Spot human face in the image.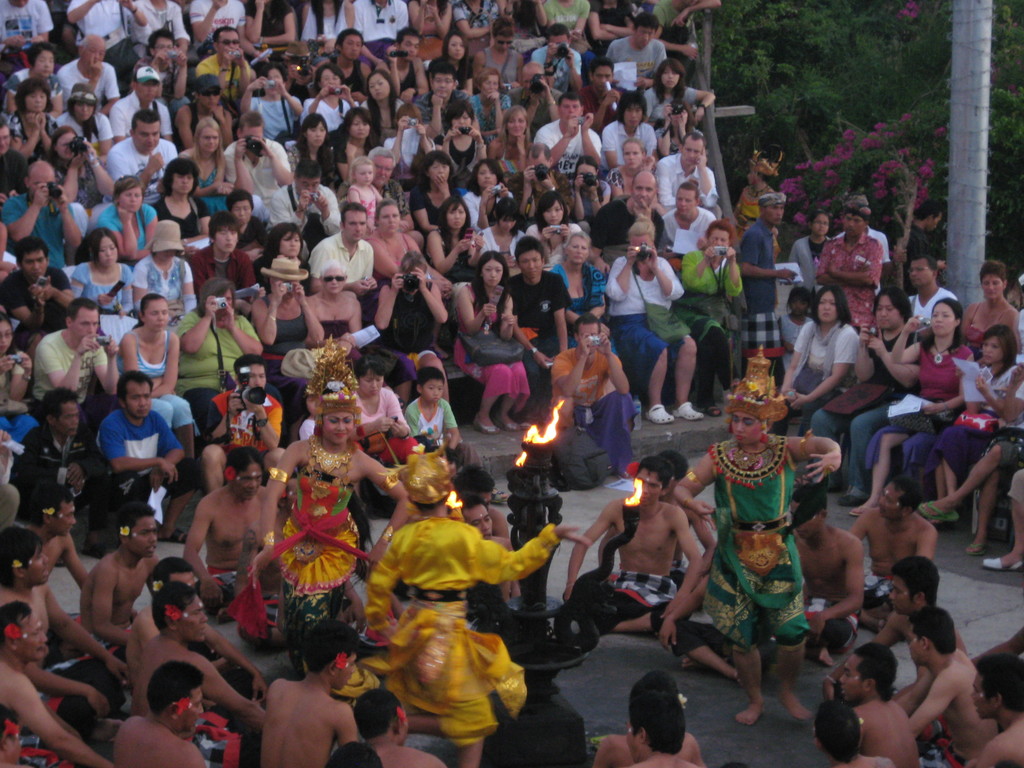
human face found at {"x1": 258, "y1": 67, "x2": 286, "y2": 98}.
